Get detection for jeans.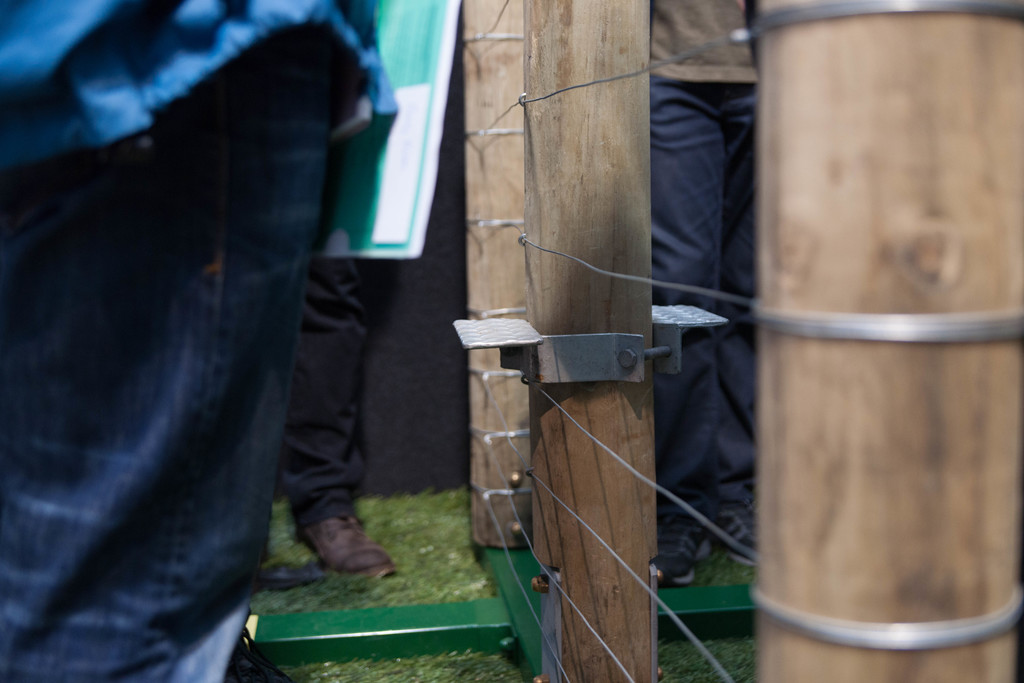
Detection: 43, 69, 371, 670.
